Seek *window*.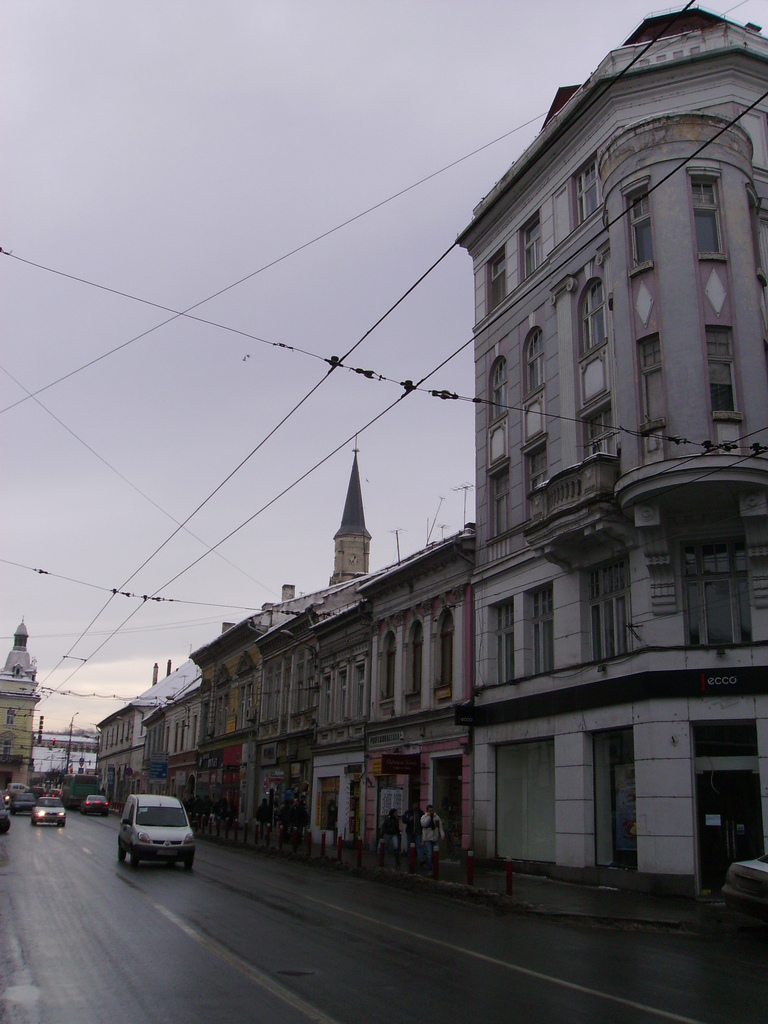
rect(15, 666, 24, 676).
